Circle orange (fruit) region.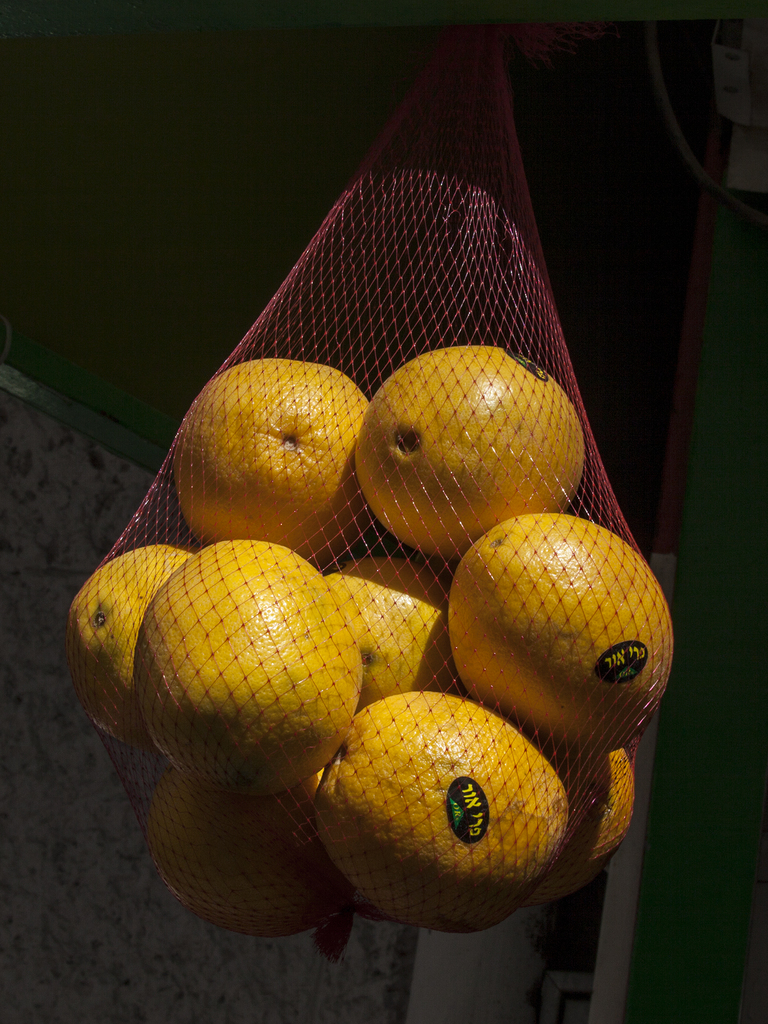
Region: locate(141, 787, 324, 936).
